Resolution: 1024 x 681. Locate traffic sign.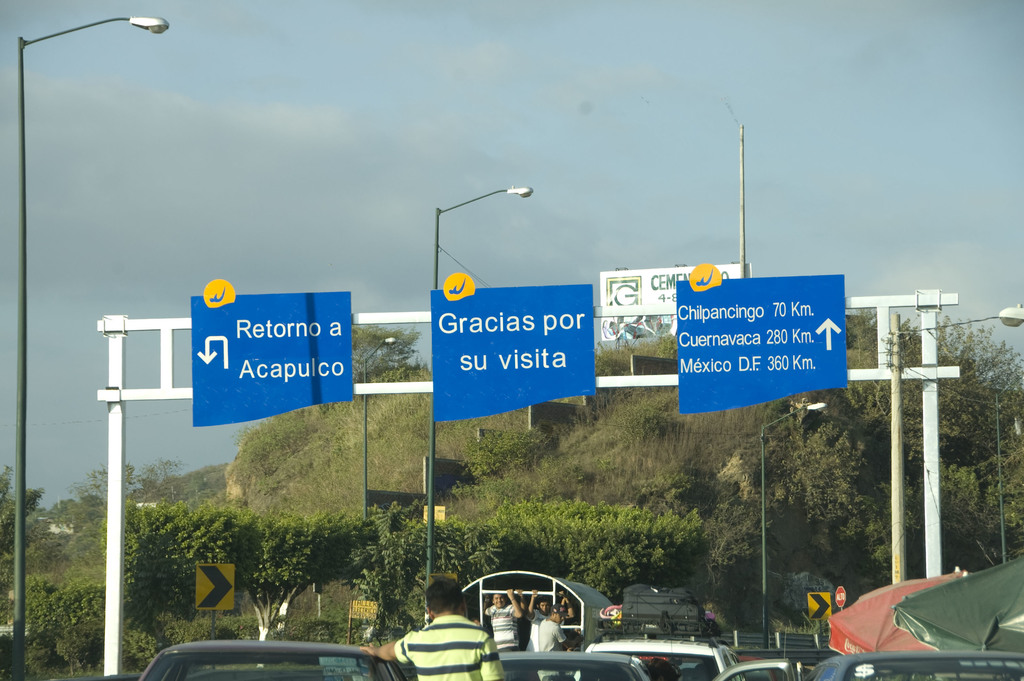
805 591 833 620.
